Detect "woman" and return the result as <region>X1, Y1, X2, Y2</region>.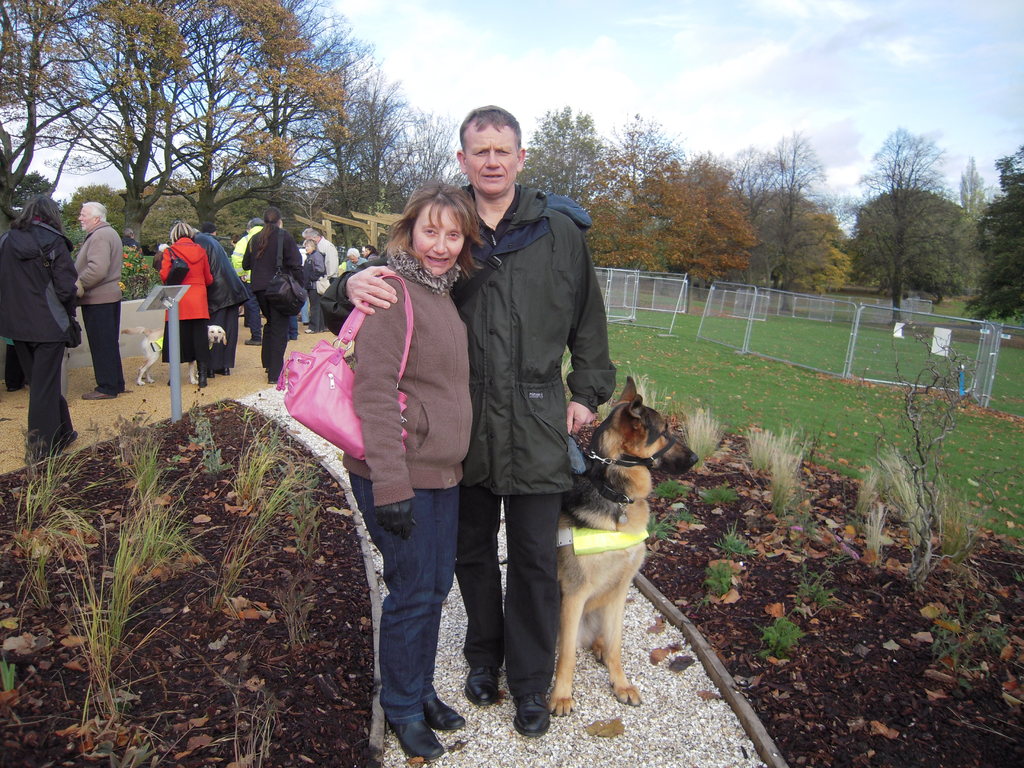
<region>0, 194, 78, 459</region>.
